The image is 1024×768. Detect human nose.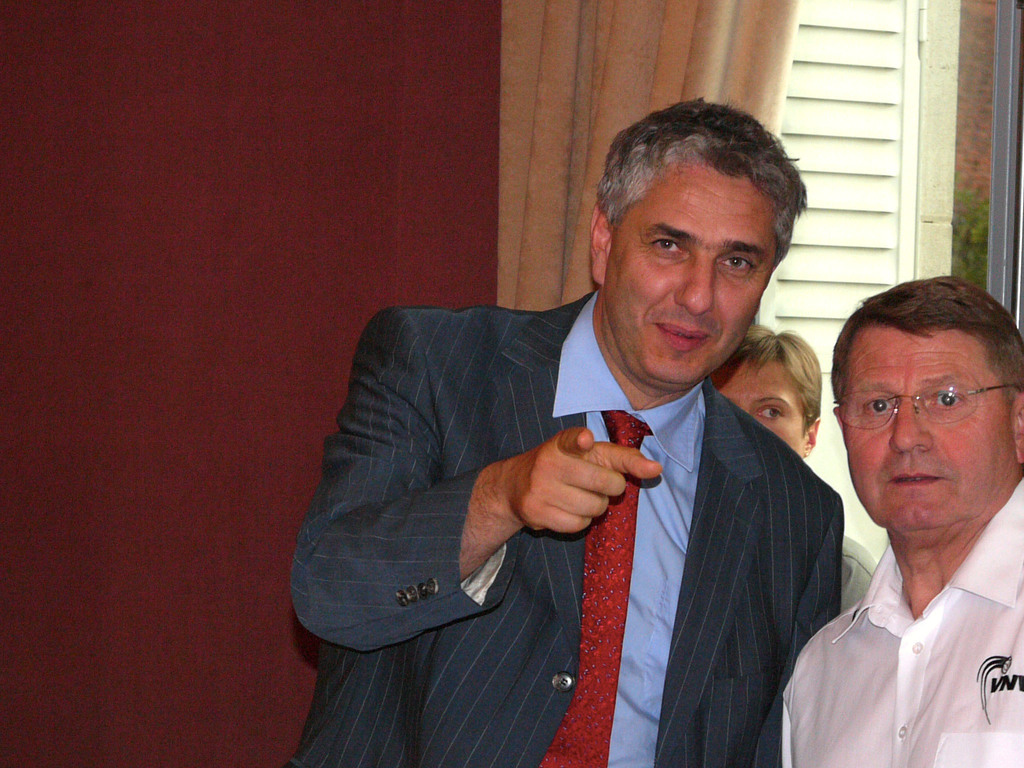
Detection: locate(890, 399, 933, 451).
